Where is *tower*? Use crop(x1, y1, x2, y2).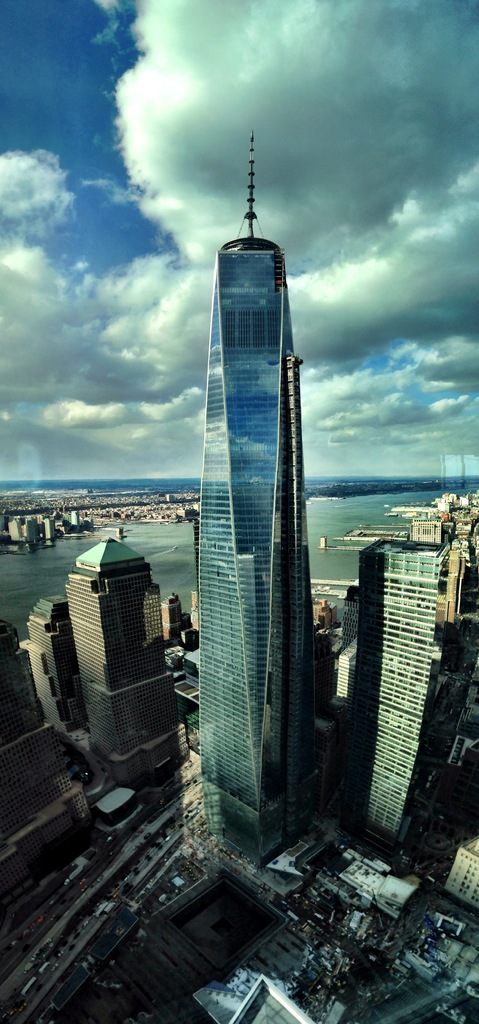
crop(158, 105, 325, 870).
